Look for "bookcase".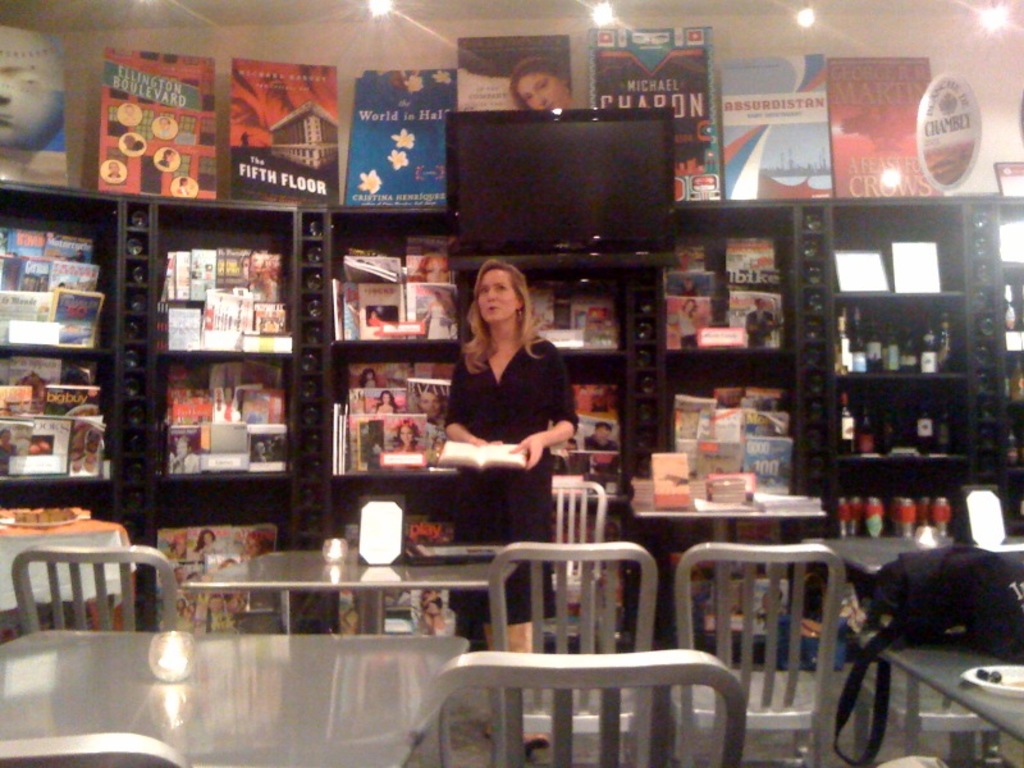
Found: bbox=[0, 179, 1023, 645].
